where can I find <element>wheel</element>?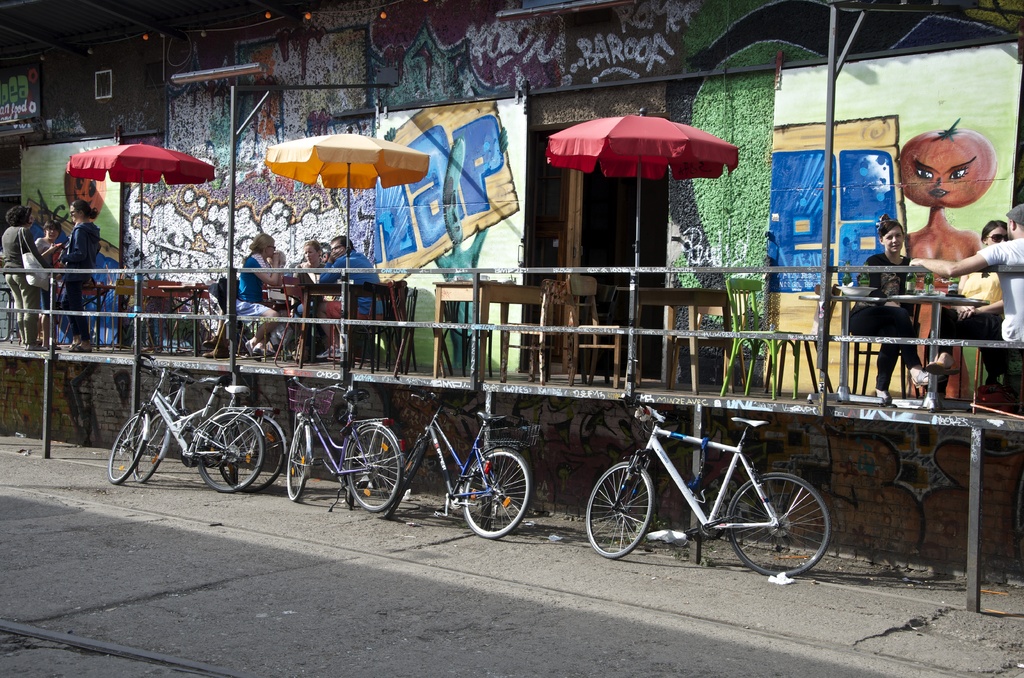
You can find it at locate(282, 421, 317, 507).
